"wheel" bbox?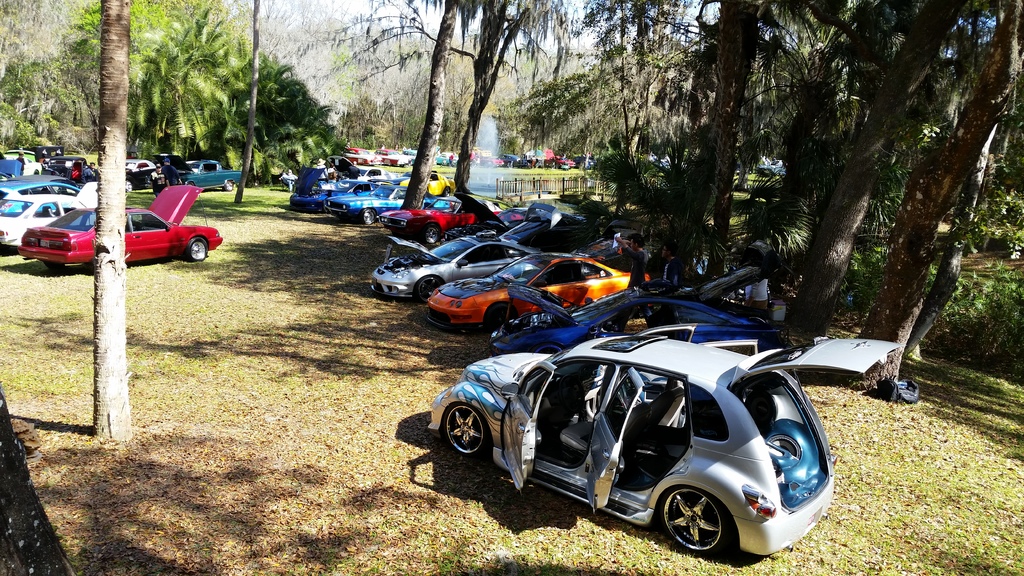
pyautogui.locateOnScreen(184, 238, 209, 264)
